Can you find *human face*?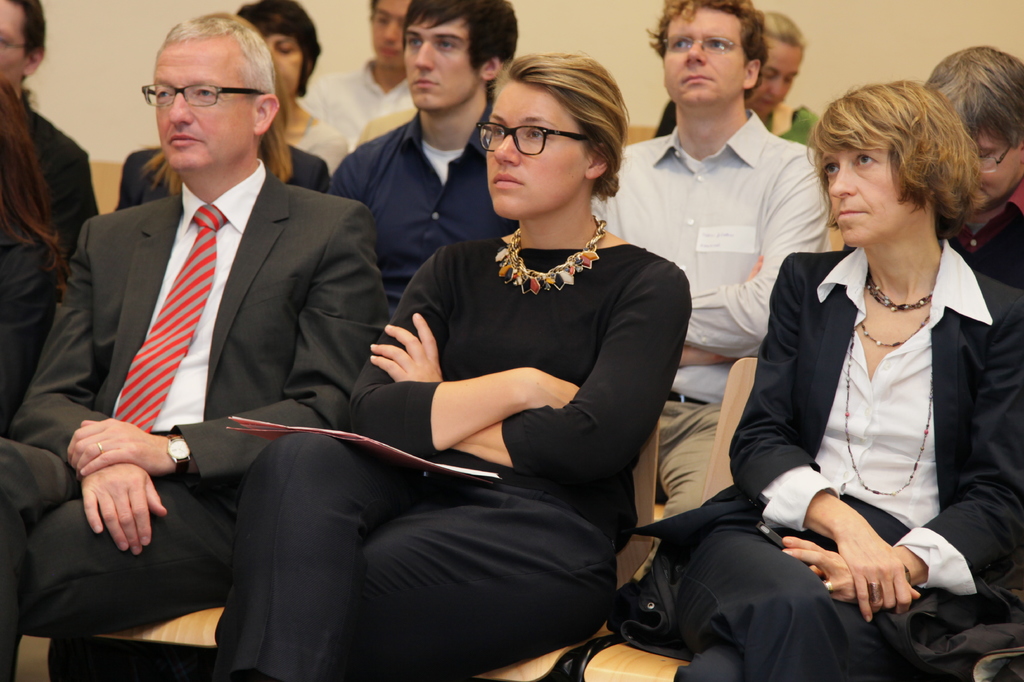
Yes, bounding box: crop(5, 0, 26, 90).
